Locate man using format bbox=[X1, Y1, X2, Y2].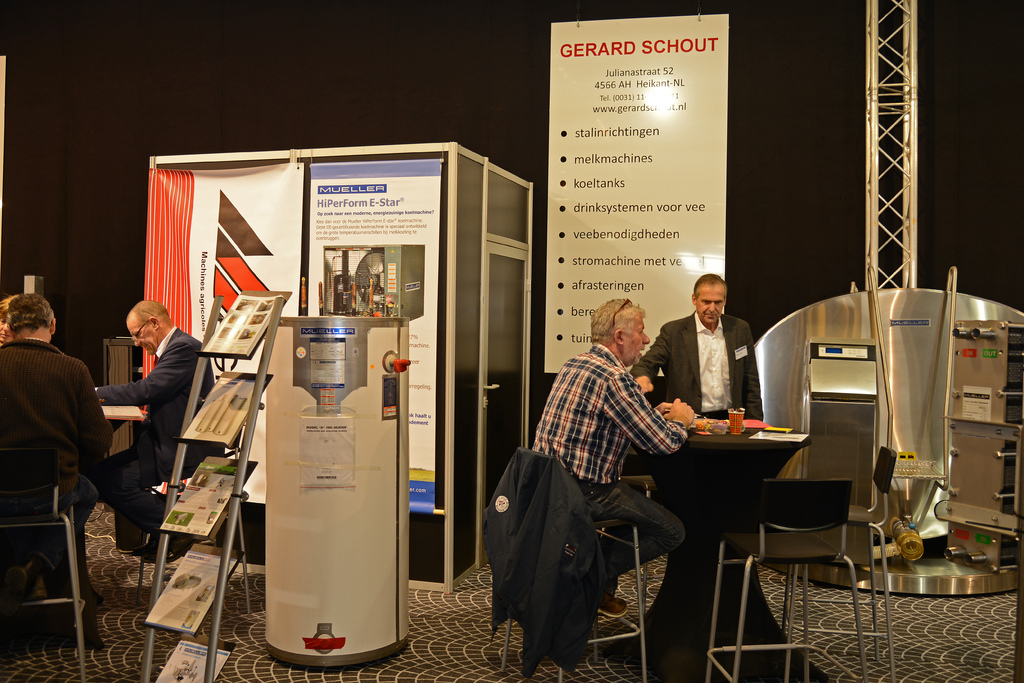
bbox=[534, 299, 694, 615].
